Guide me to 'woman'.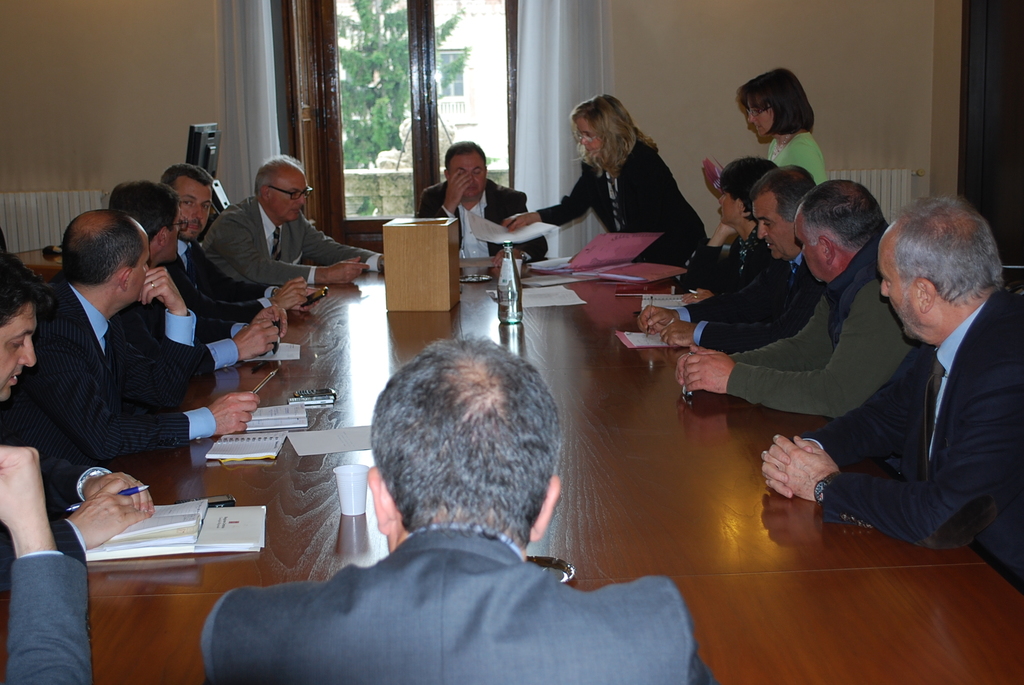
Guidance: 675 159 780 305.
